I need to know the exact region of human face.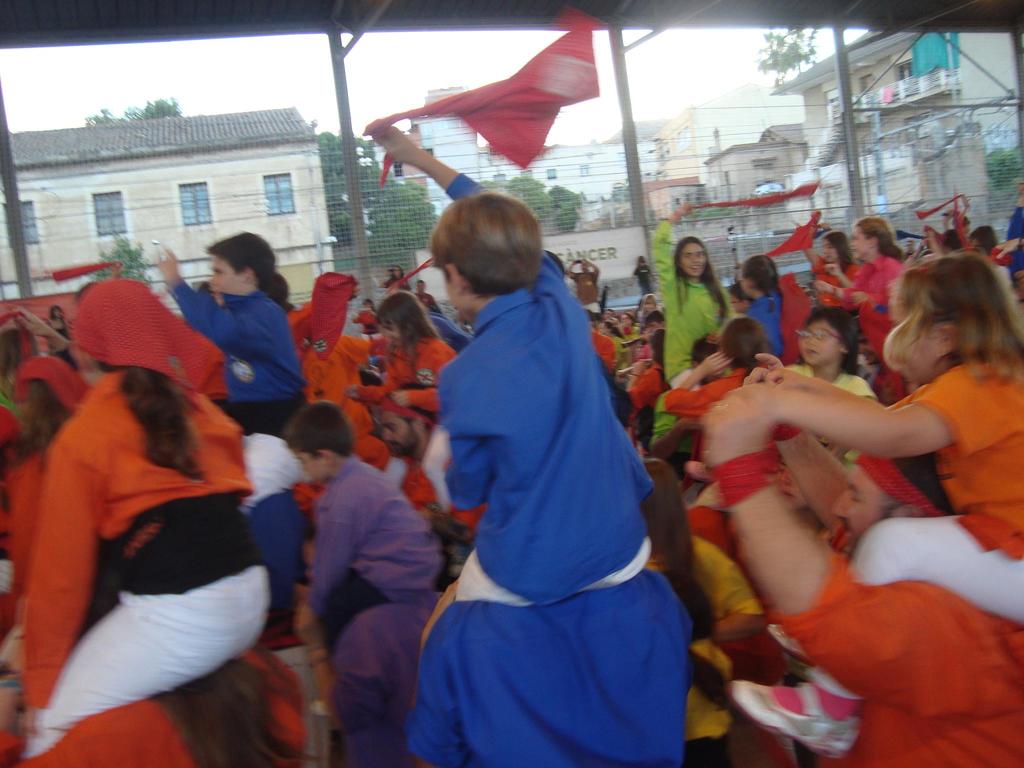
Region: rect(604, 310, 616, 319).
